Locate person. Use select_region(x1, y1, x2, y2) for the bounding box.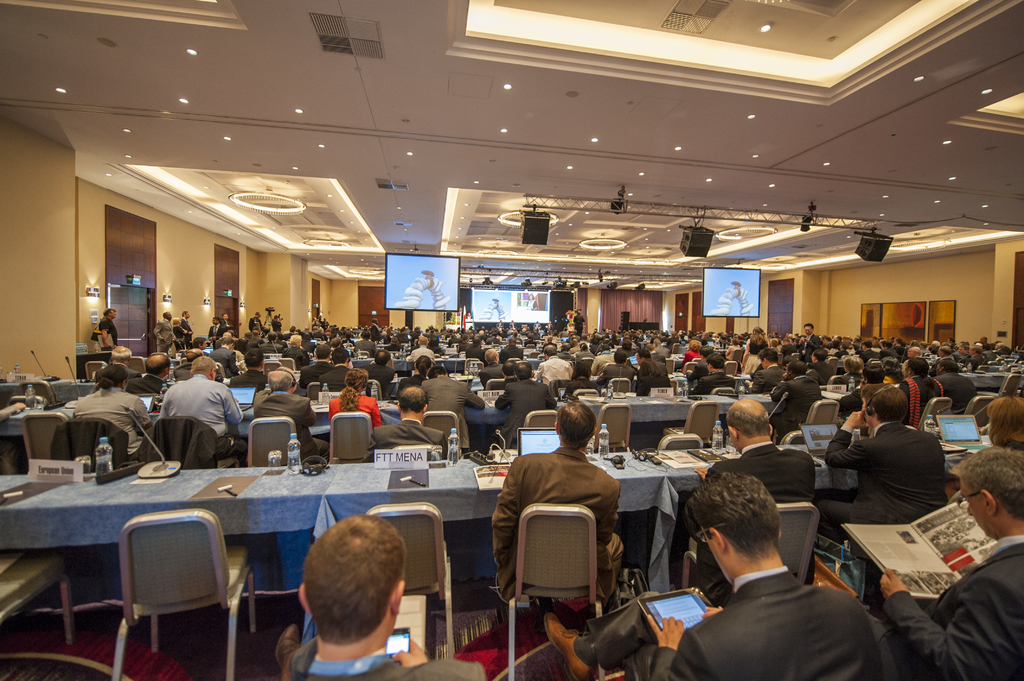
select_region(499, 358, 554, 438).
